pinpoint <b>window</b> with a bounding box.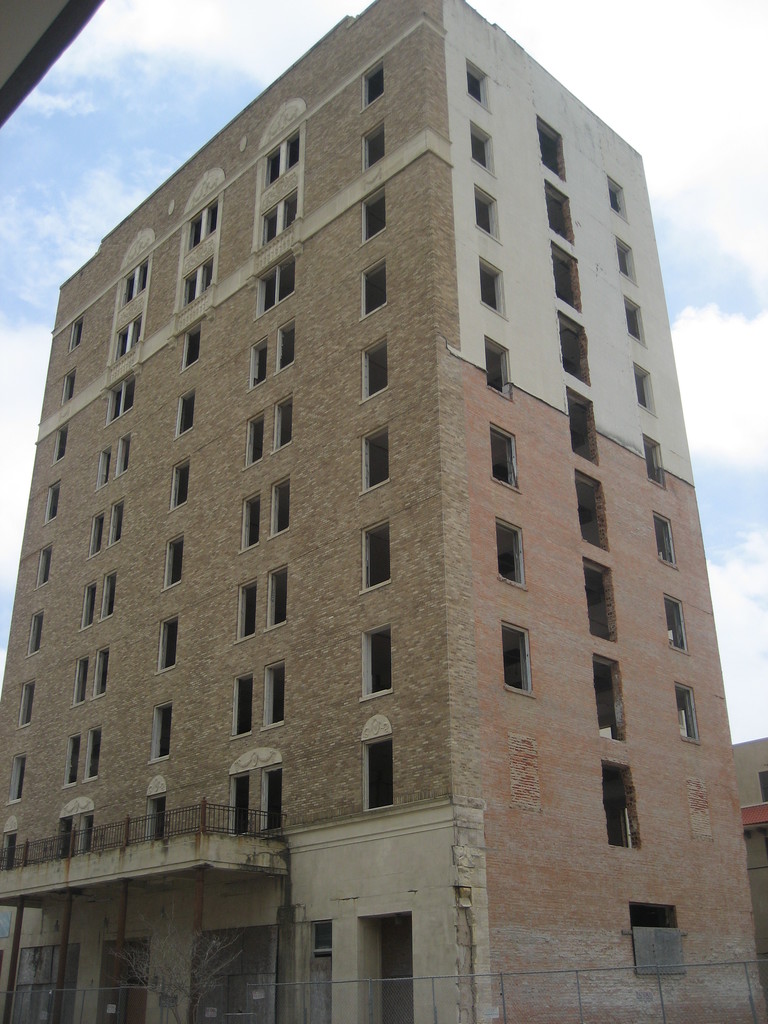
box(261, 188, 303, 249).
